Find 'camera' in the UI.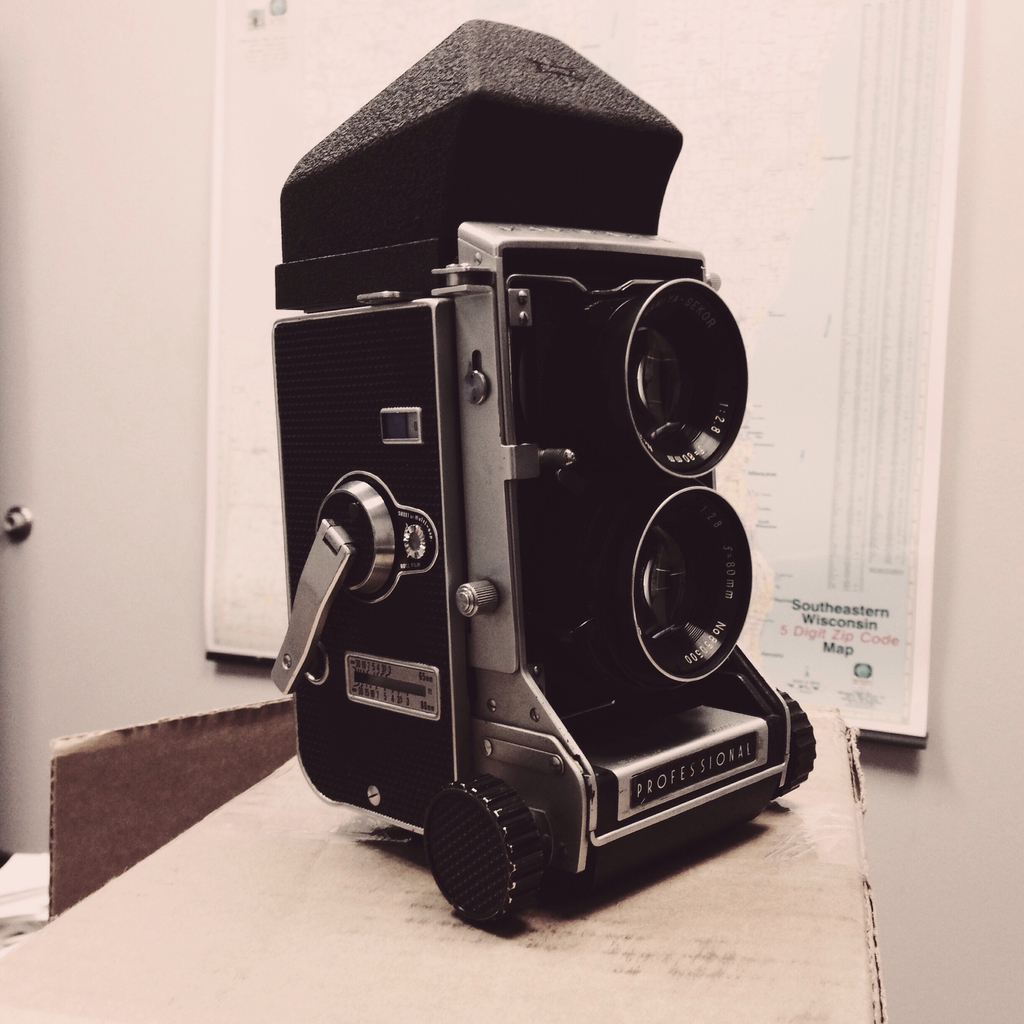
UI element at <box>268,15,819,925</box>.
